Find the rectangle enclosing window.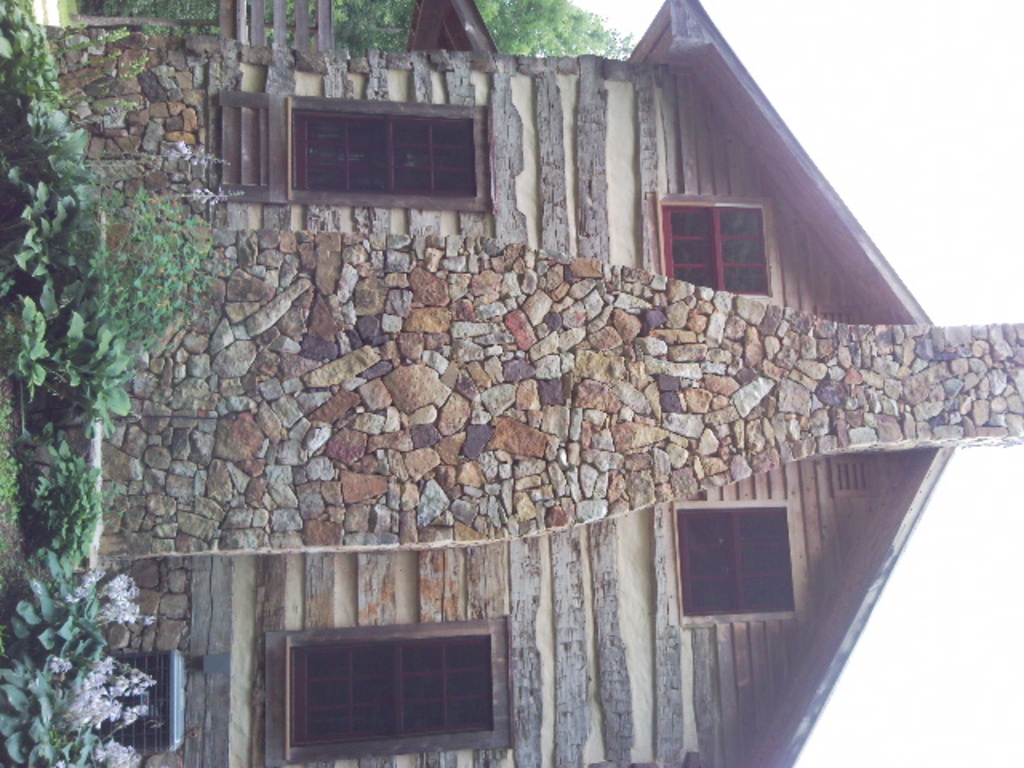
(x1=658, y1=192, x2=781, y2=314).
